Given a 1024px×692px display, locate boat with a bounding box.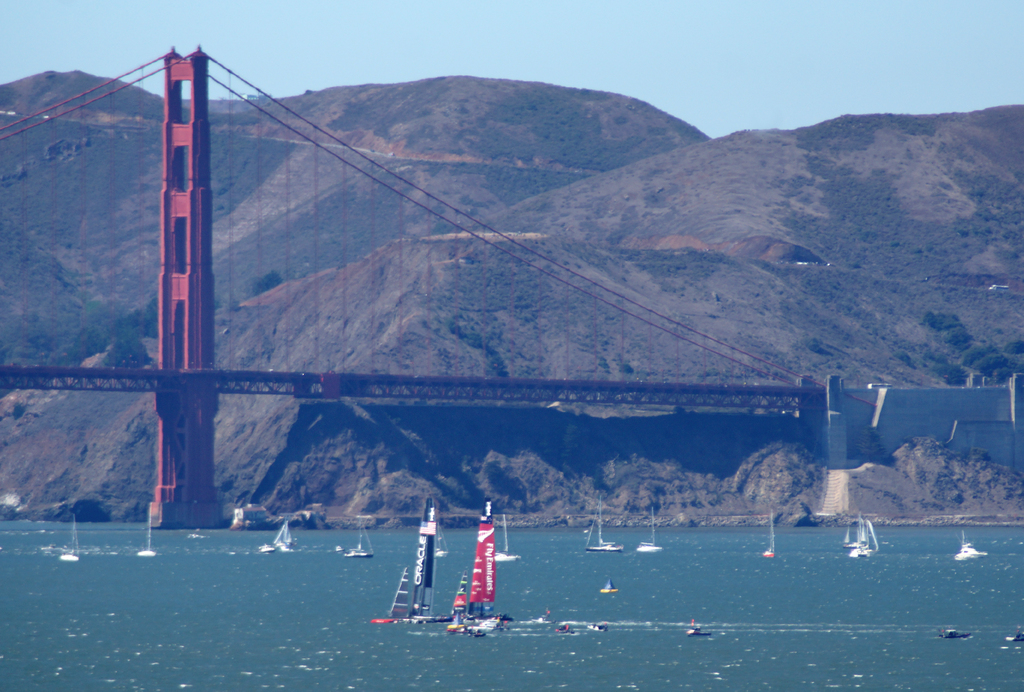
Located: [346,529,372,557].
